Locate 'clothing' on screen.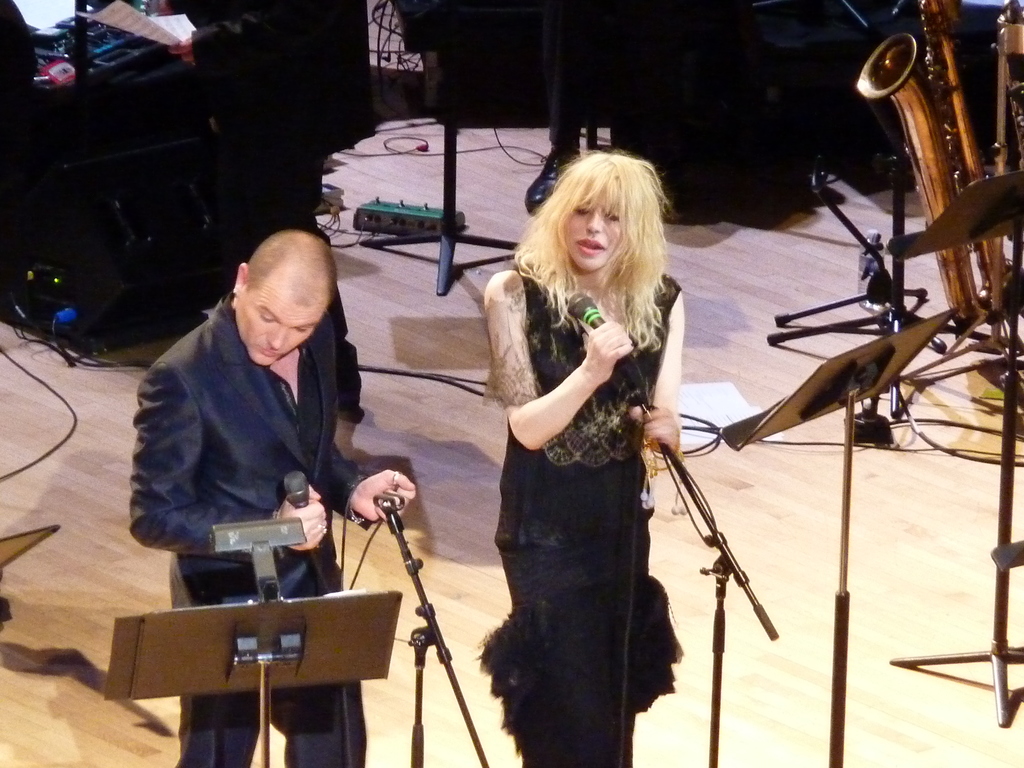
On screen at [129, 291, 369, 767].
